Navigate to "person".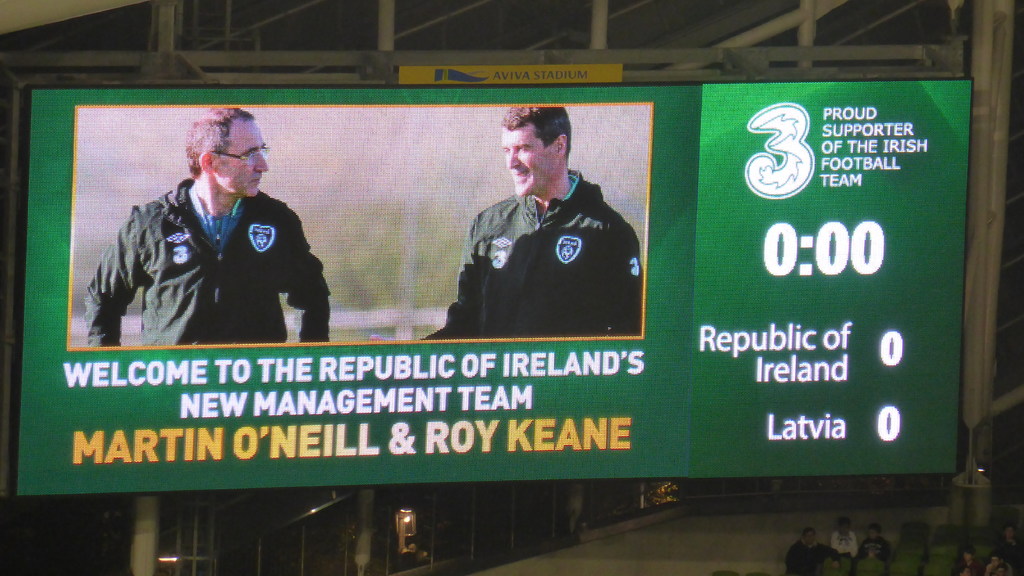
Navigation target: <box>88,127,323,358</box>.
